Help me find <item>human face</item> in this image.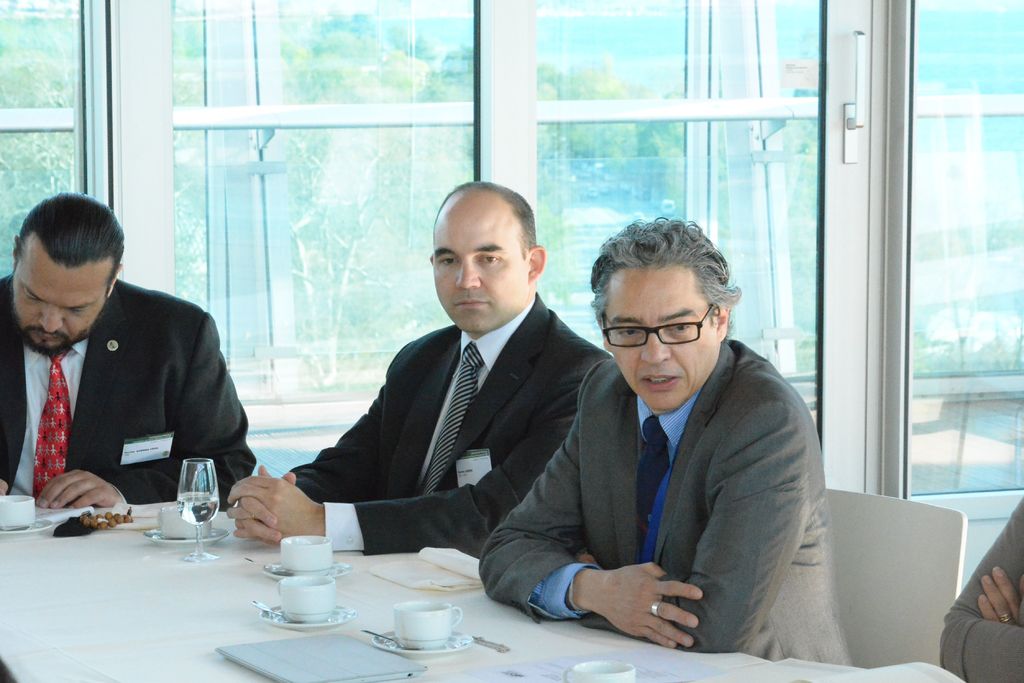
Found it: bbox(11, 235, 107, 356).
